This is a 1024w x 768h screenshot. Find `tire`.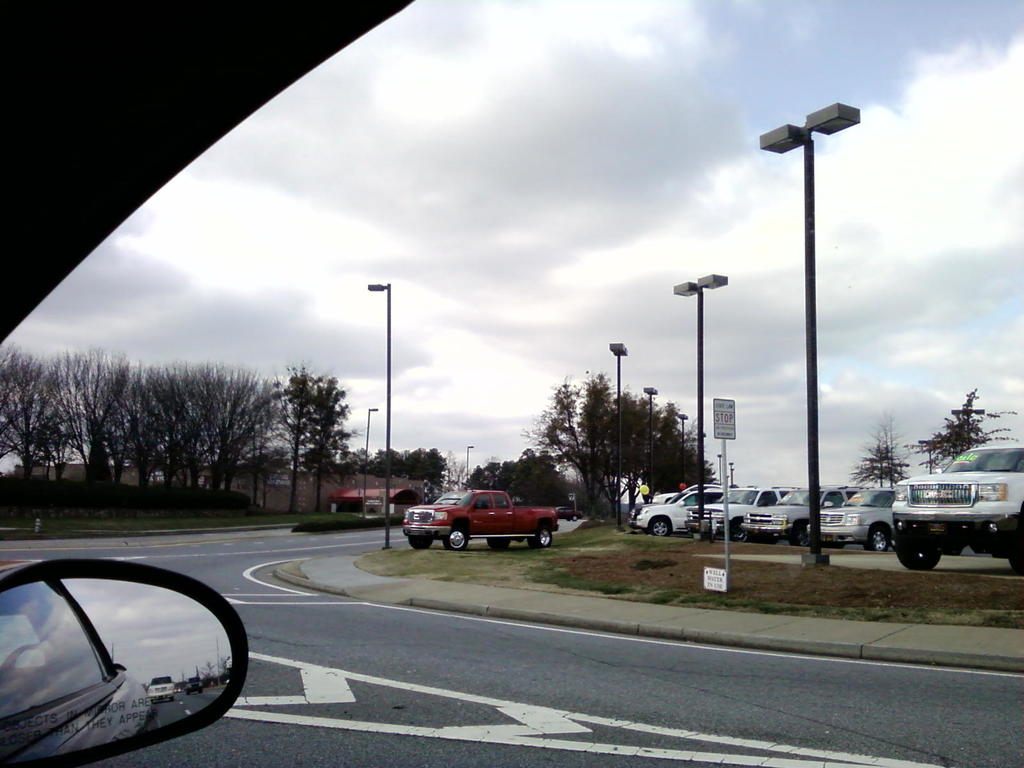
Bounding box: 895:531:941:573.
